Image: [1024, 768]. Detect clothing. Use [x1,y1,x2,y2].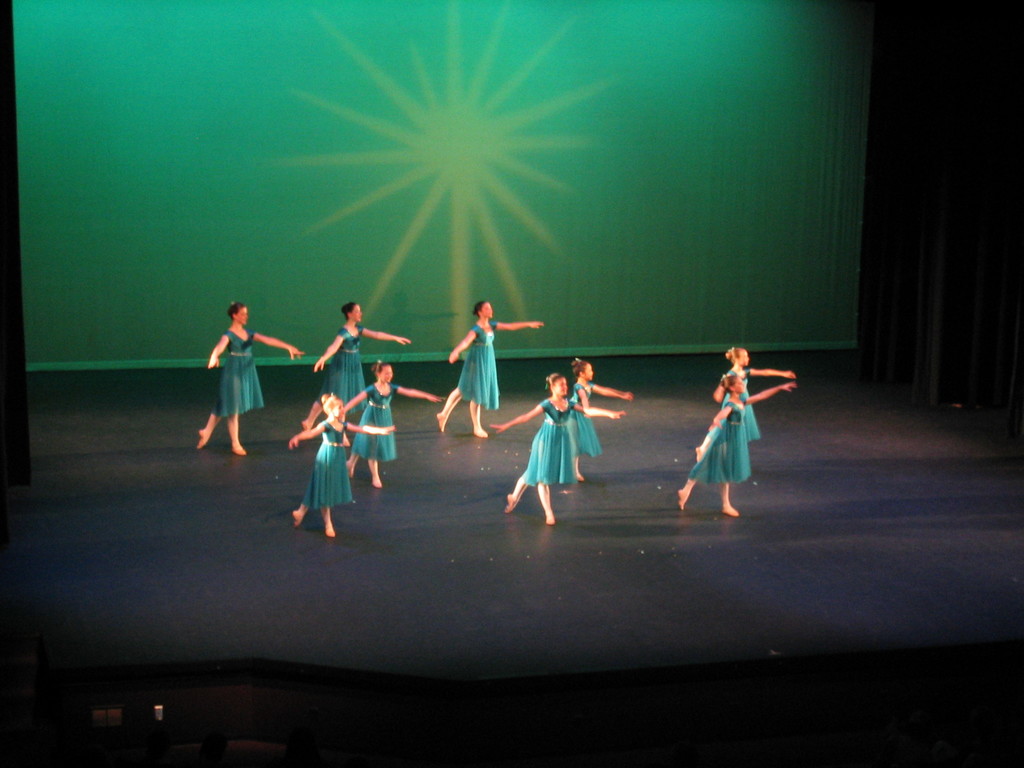
[300,419,353,511].
